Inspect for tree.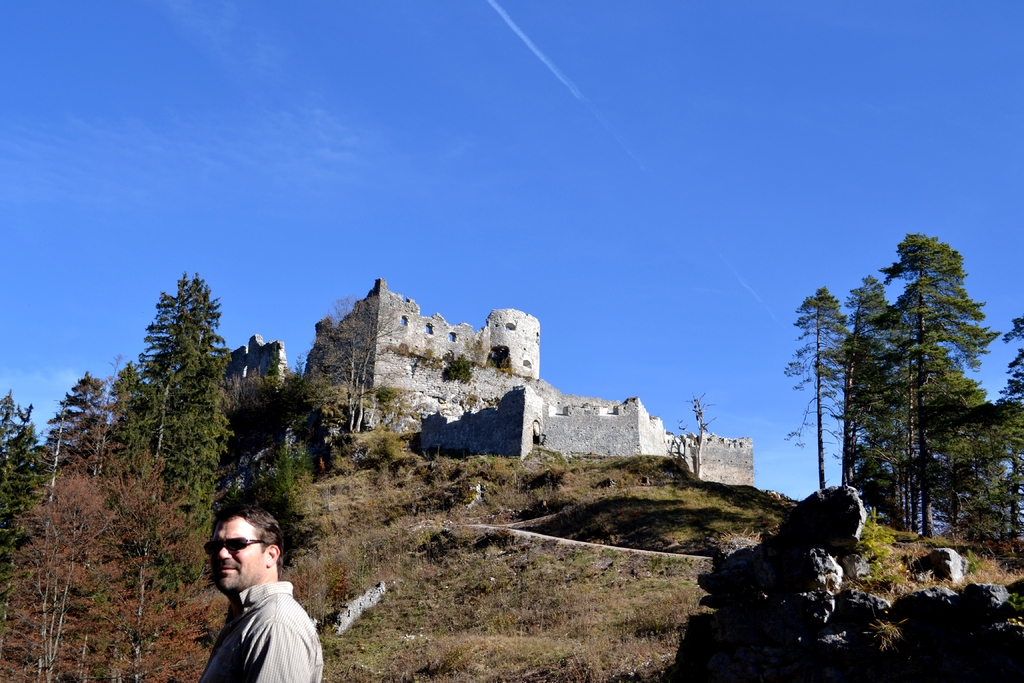
Inspection: [left=1001, top=311, right=1023, bottom=548].
